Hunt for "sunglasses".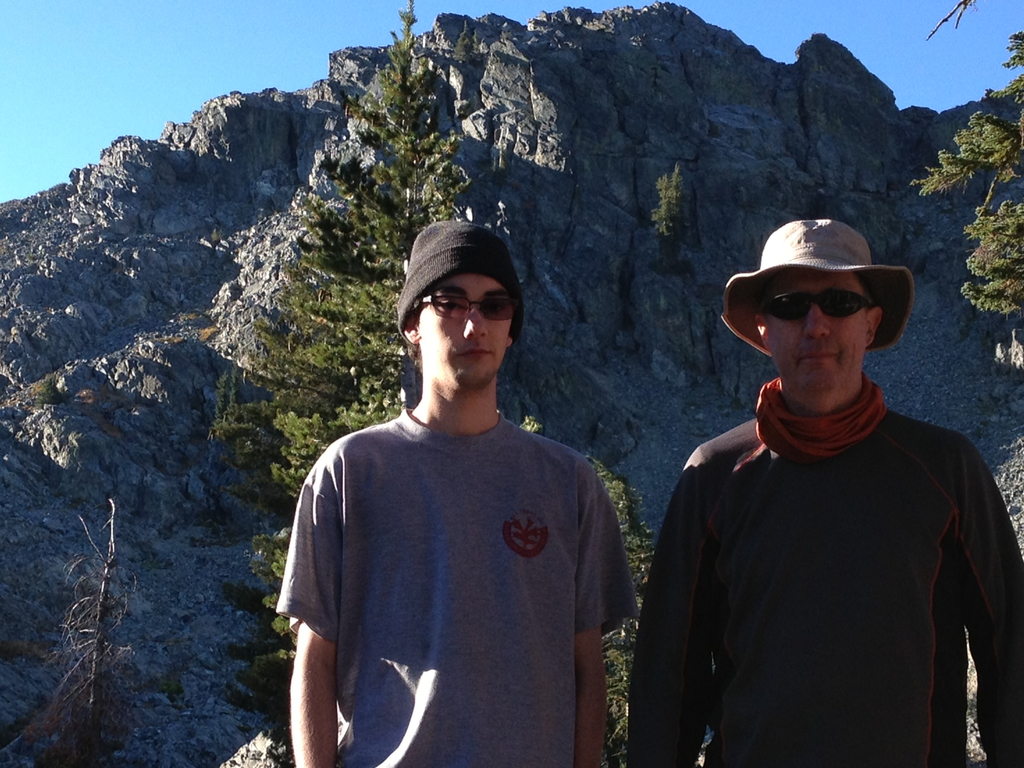
Hunted down at (764,290,874,324).
